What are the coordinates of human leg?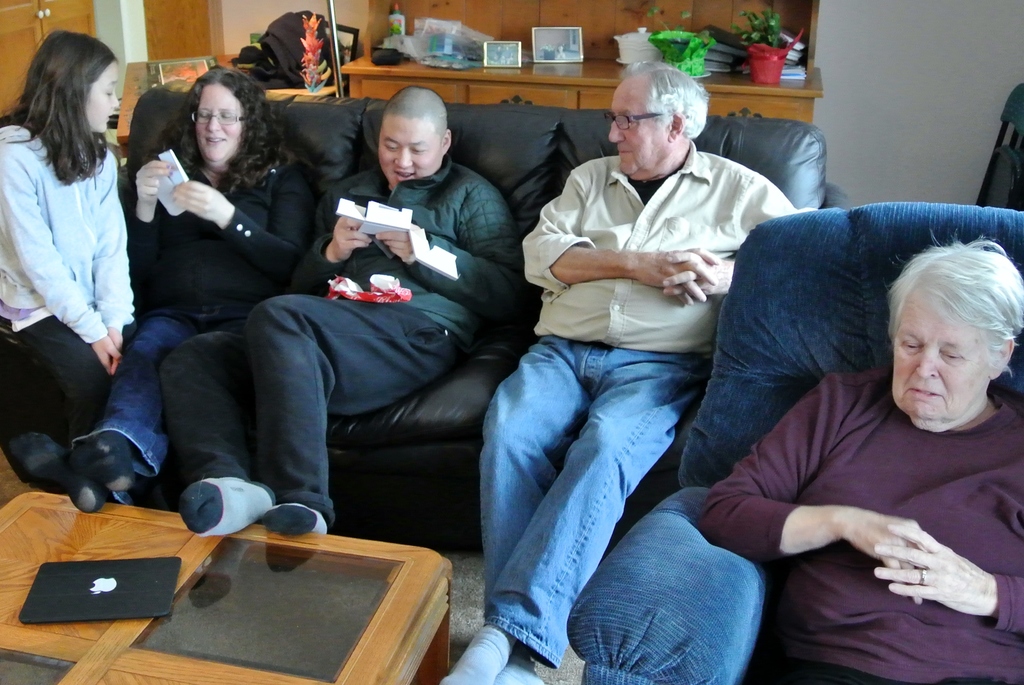
<box>440,342,707,684</box>.
